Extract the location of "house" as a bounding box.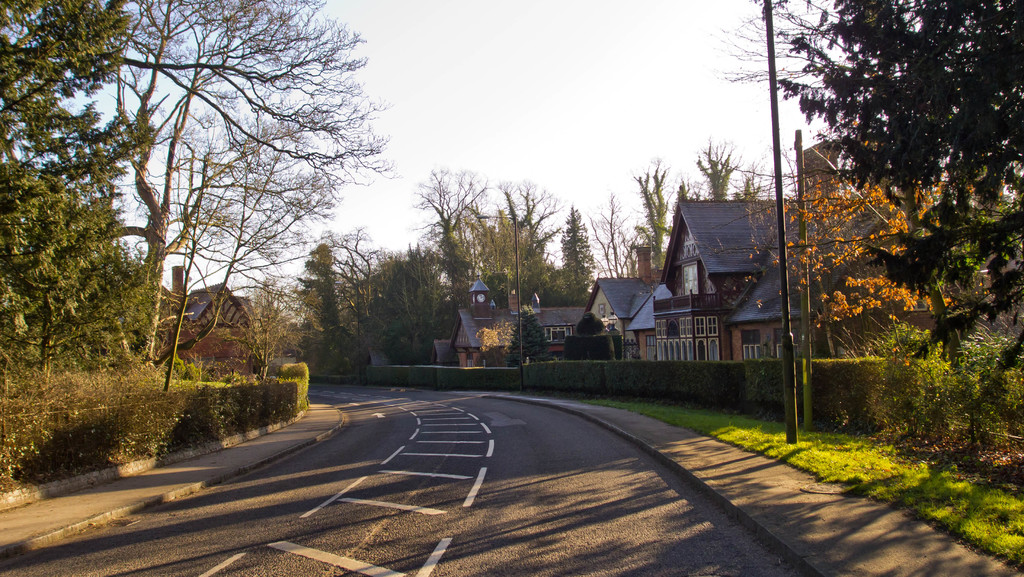
<region>364, 349, 396, 370</region>.
